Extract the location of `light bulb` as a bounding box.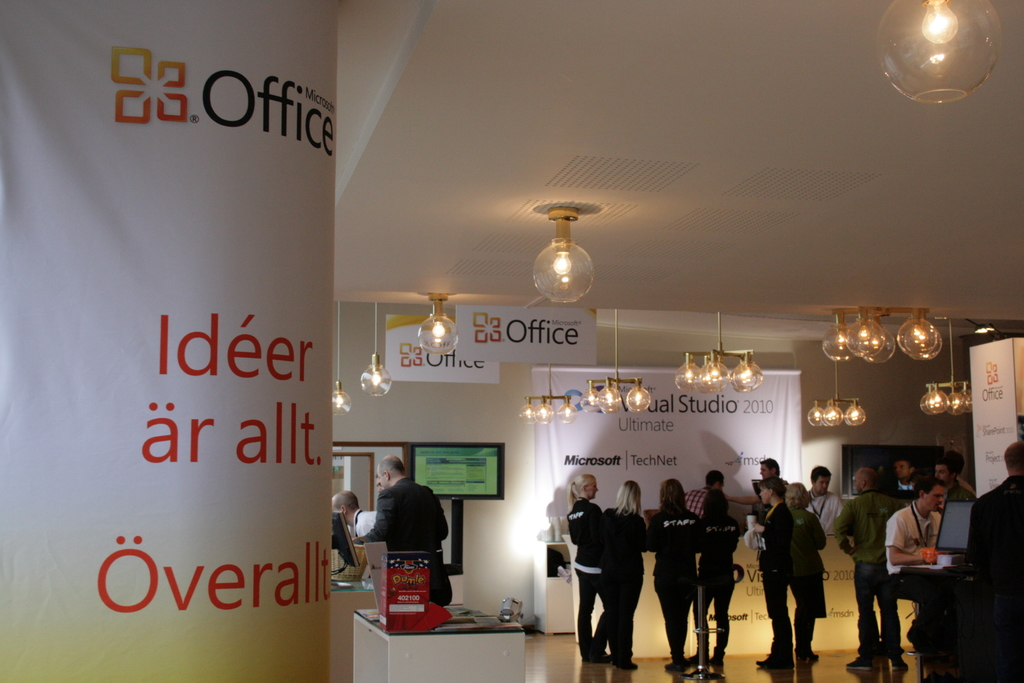
[737, 370, 746, 381].
